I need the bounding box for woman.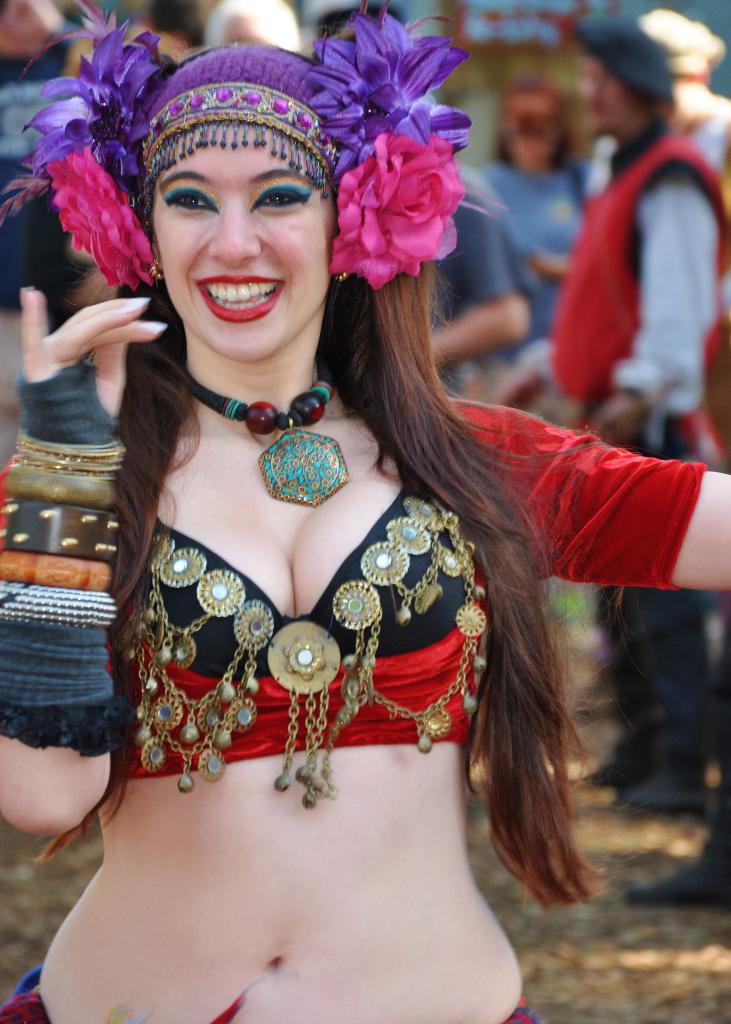
Here it is: region(27, 0, 597, 986).
